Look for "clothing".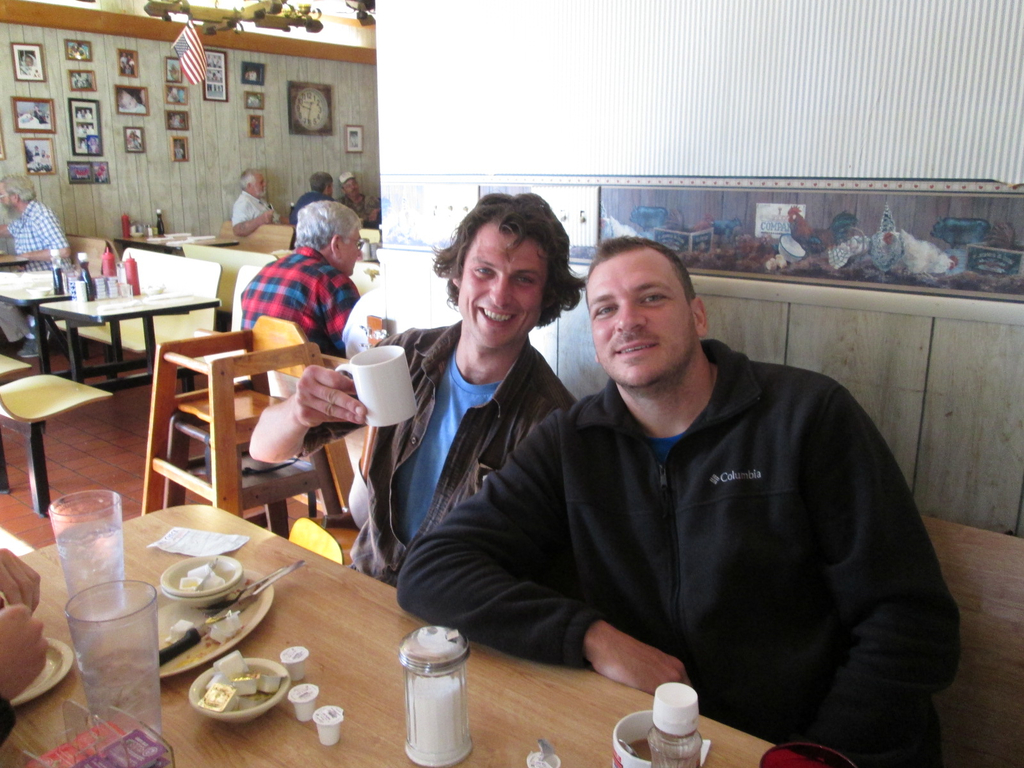
Found: select_region(446, 284, 950, 745).
